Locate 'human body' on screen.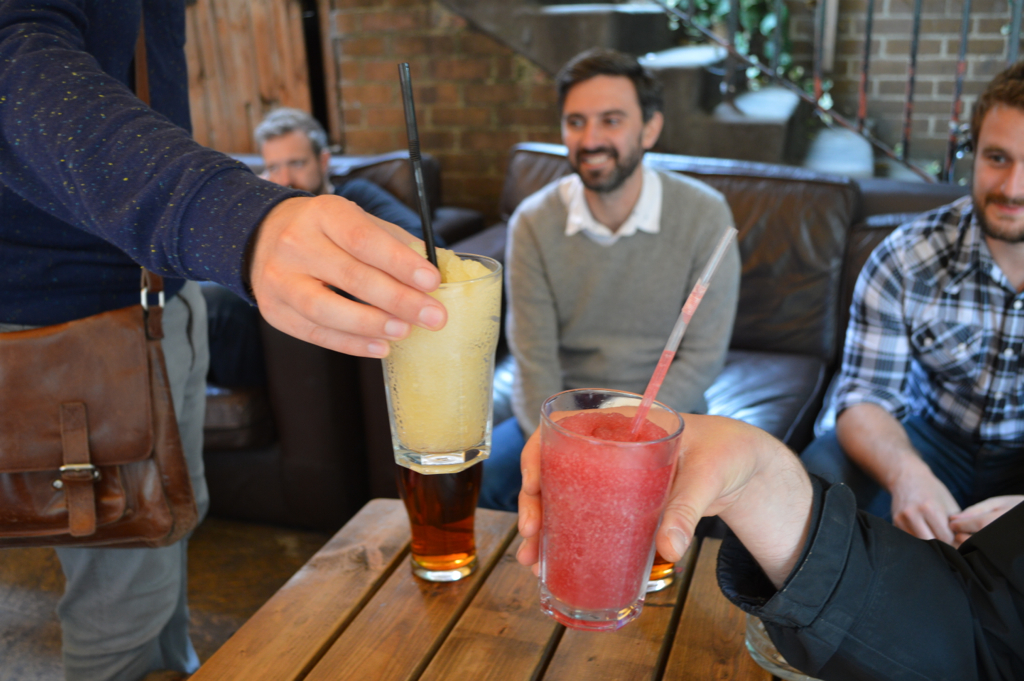
On screen at <bbox>467, 168, 746, 508</bbox>.
